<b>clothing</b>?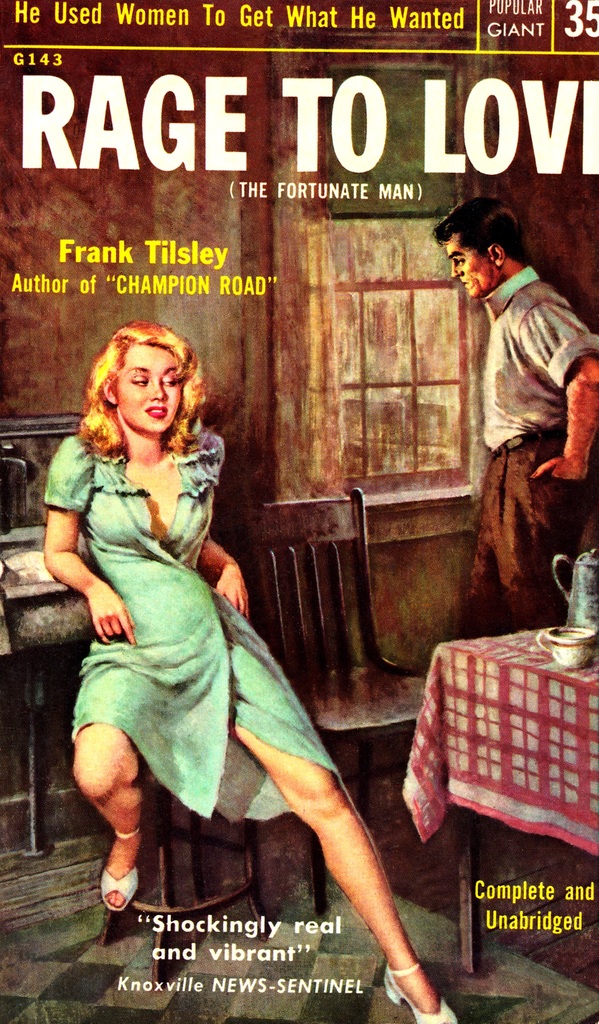
region(23, 414, 368, 837)
